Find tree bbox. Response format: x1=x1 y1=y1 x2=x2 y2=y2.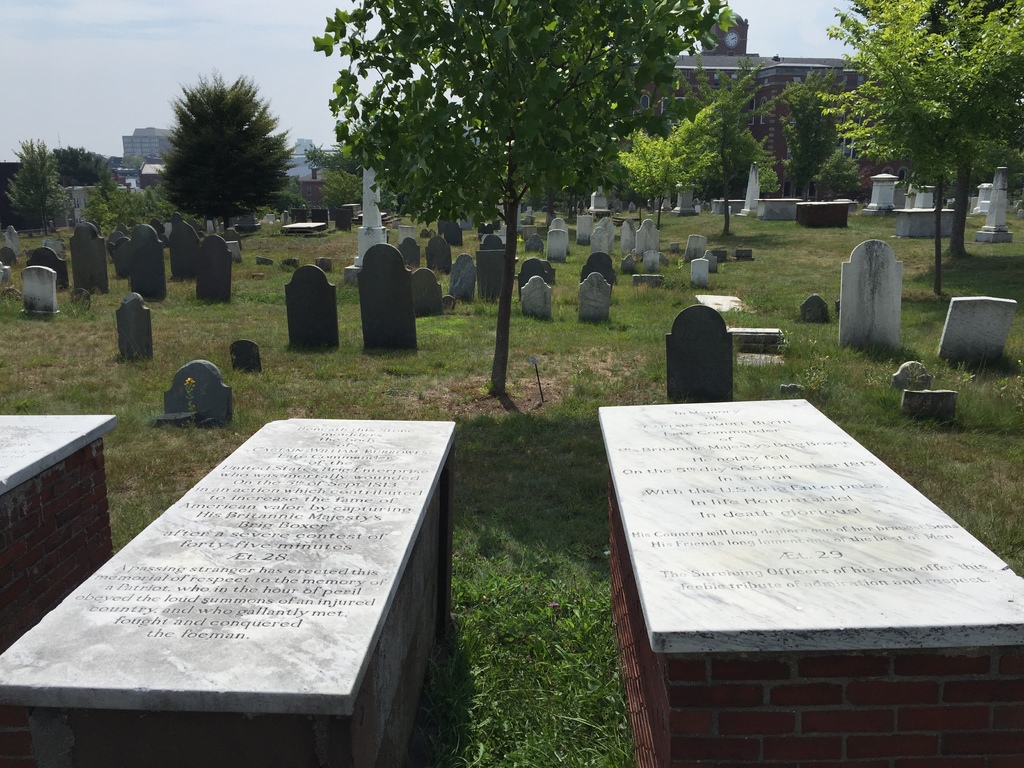
x1=308 y1=0 x2=740 y2=399.
